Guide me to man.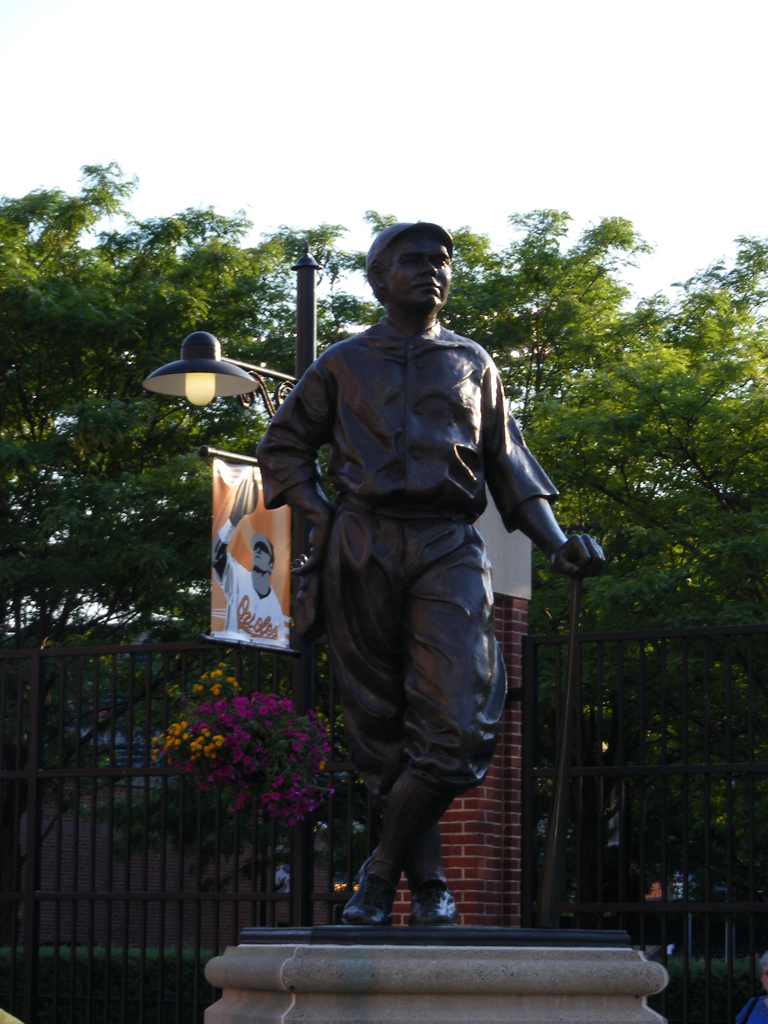
Guidance: 253/239/564/940.
